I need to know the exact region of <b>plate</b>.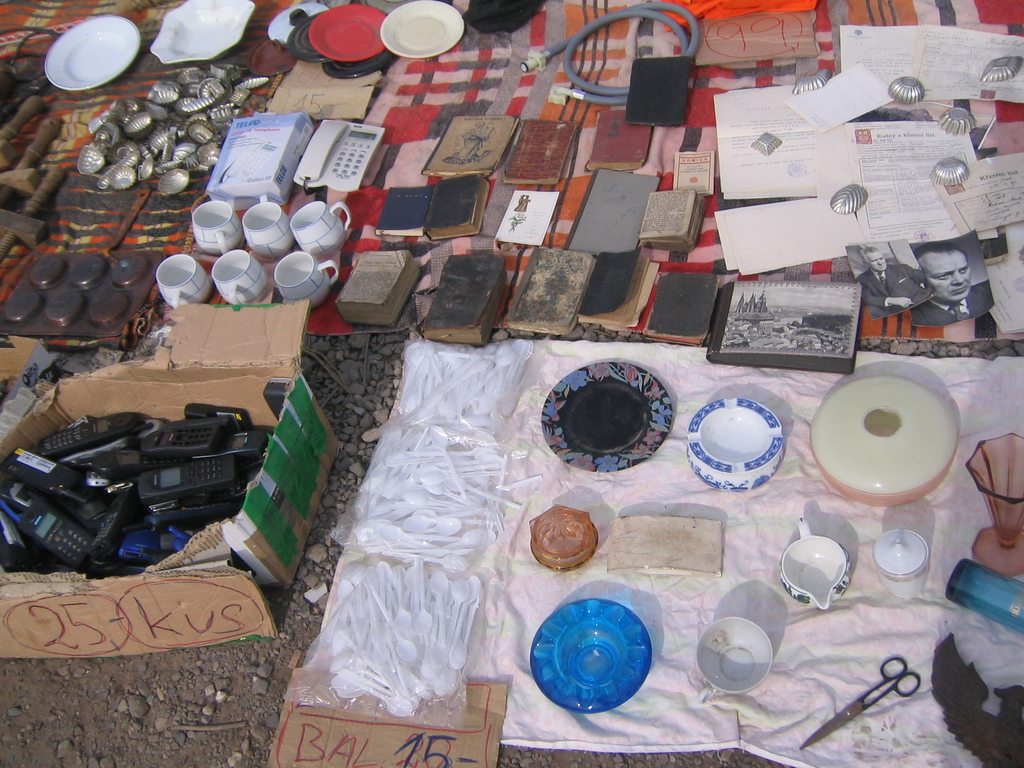
Region: crop(378, 2, 463, 65).
